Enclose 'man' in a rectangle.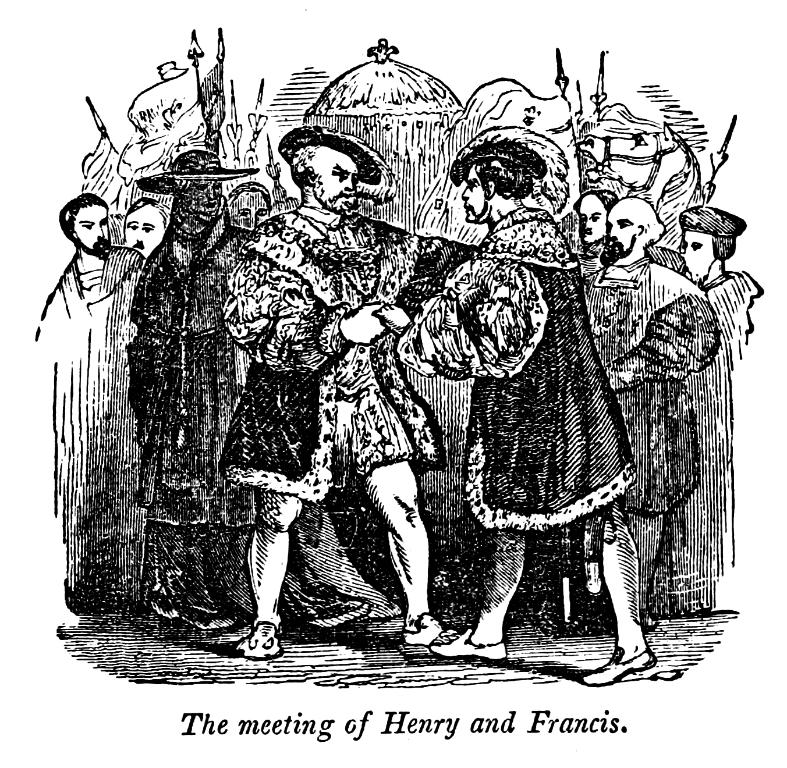
<bbox>218, 127, 466, 659</bbox>.
